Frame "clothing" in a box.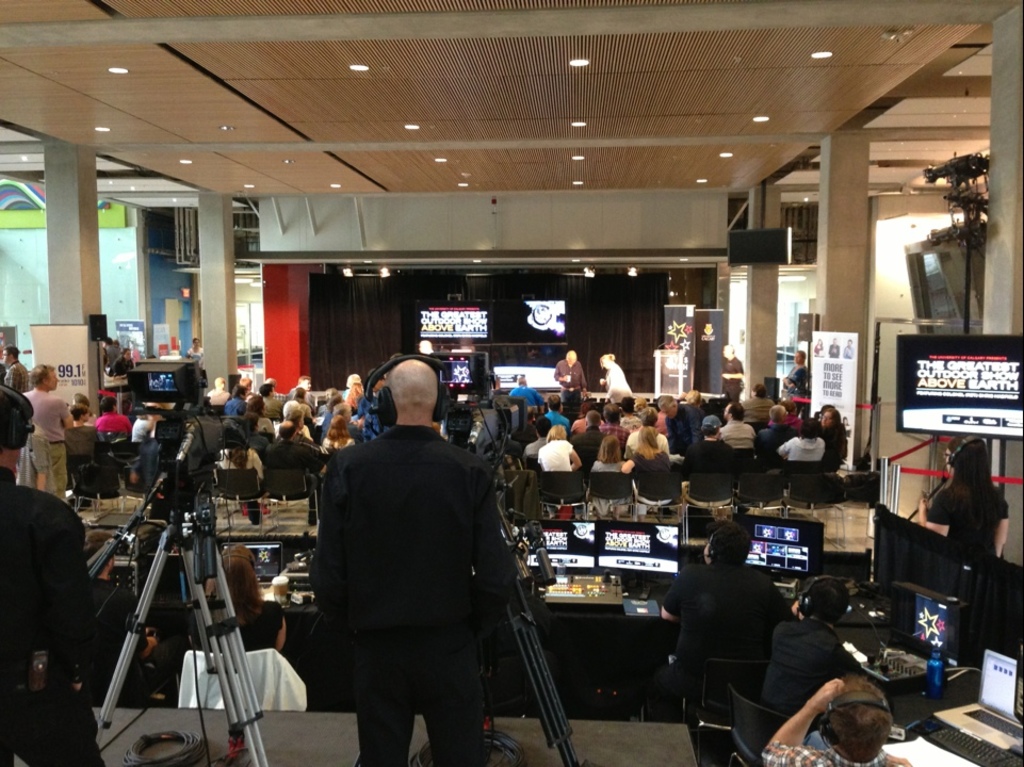
bbox=[605, 363, 635, 401].
